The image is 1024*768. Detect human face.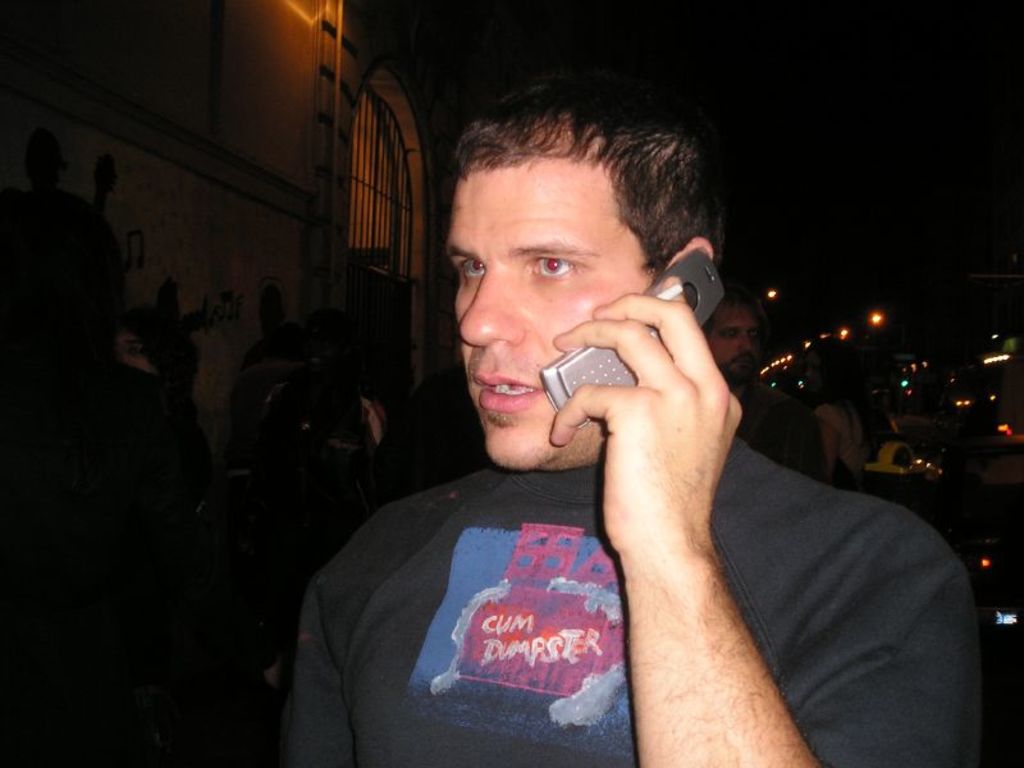
Detection: detection(442, 157, 657, 472).
